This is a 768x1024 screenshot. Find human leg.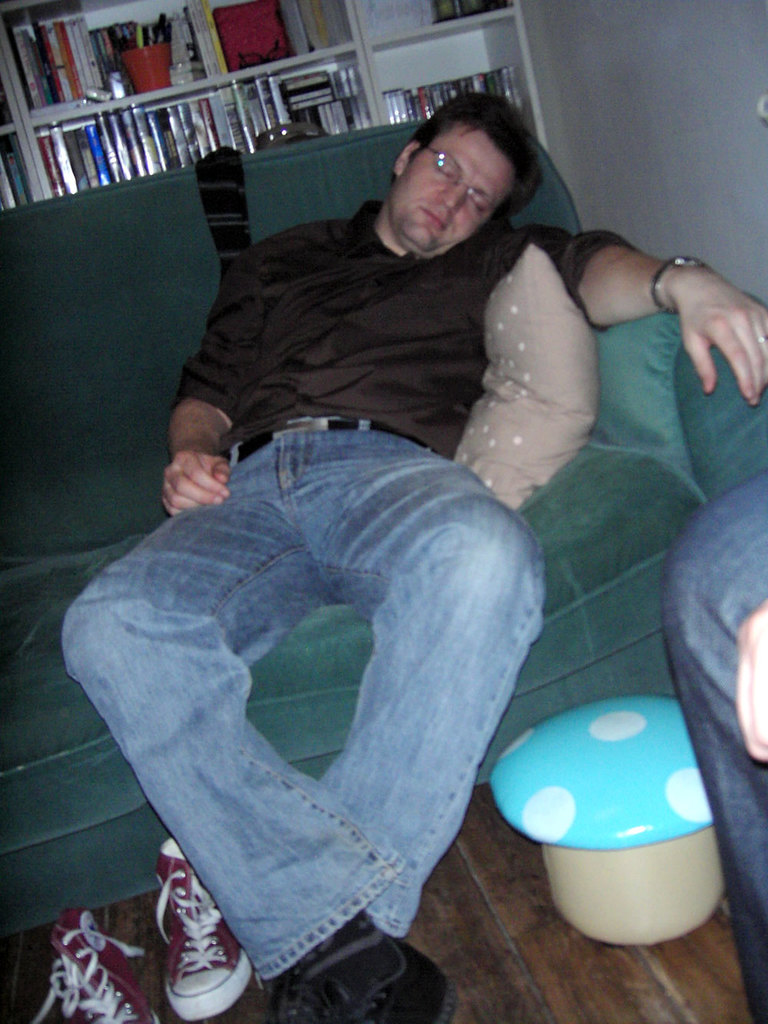
Bounding box: region(655, 472, 766, 1023).
